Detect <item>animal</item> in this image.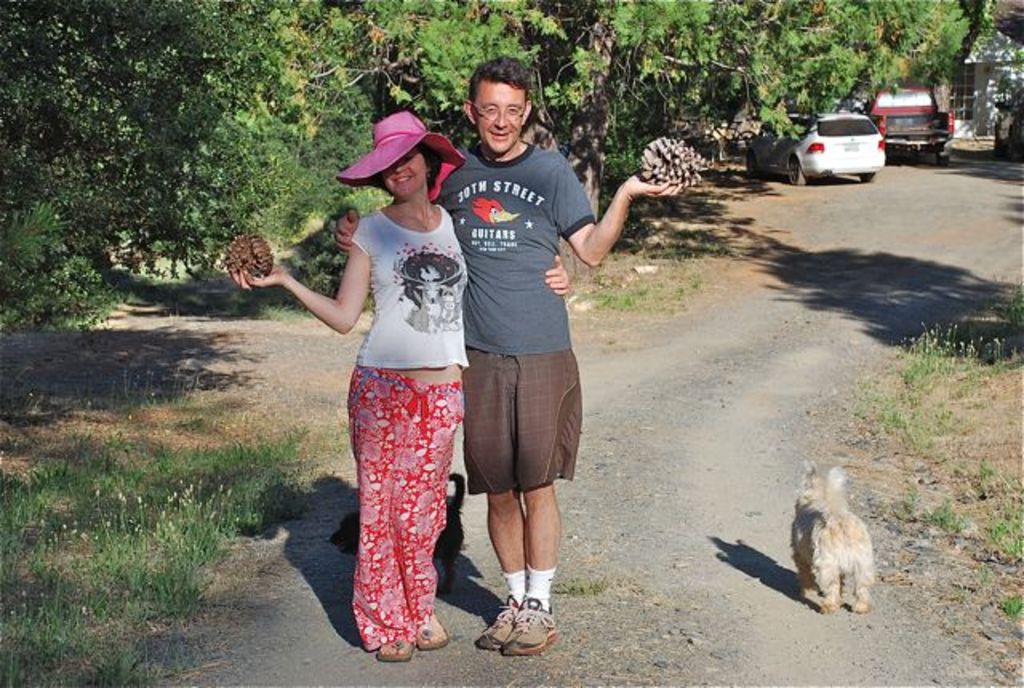
Detection: x1=781 y1=456 x2=890 y2=629.
